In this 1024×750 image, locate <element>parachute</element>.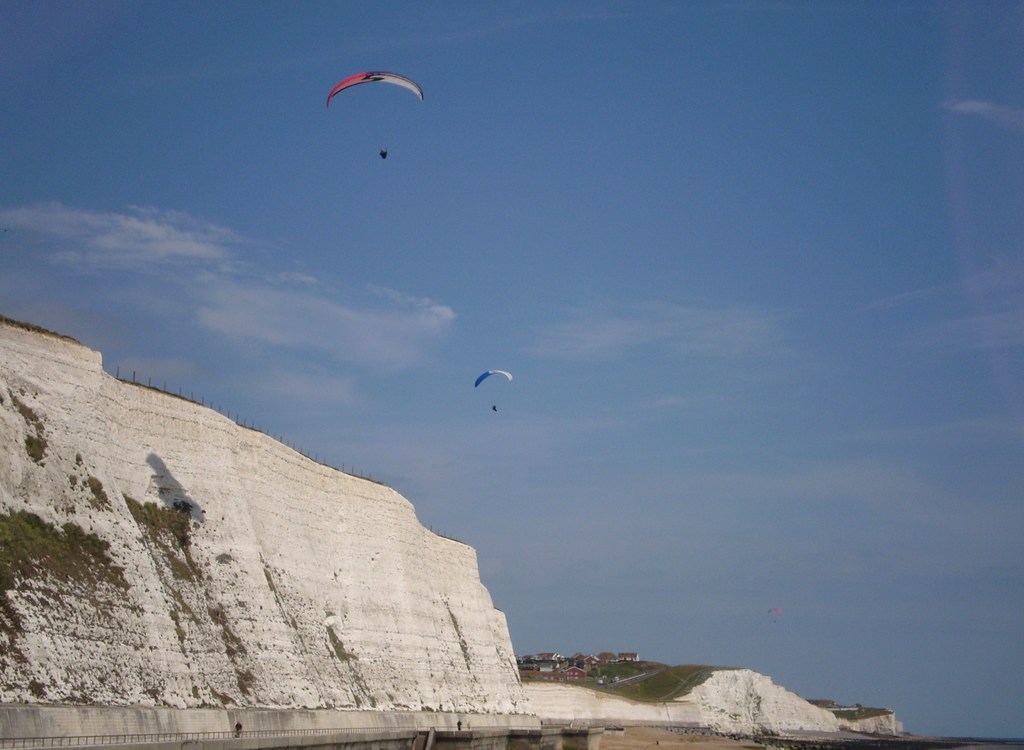
Bounding box: 324,61,422,182.
